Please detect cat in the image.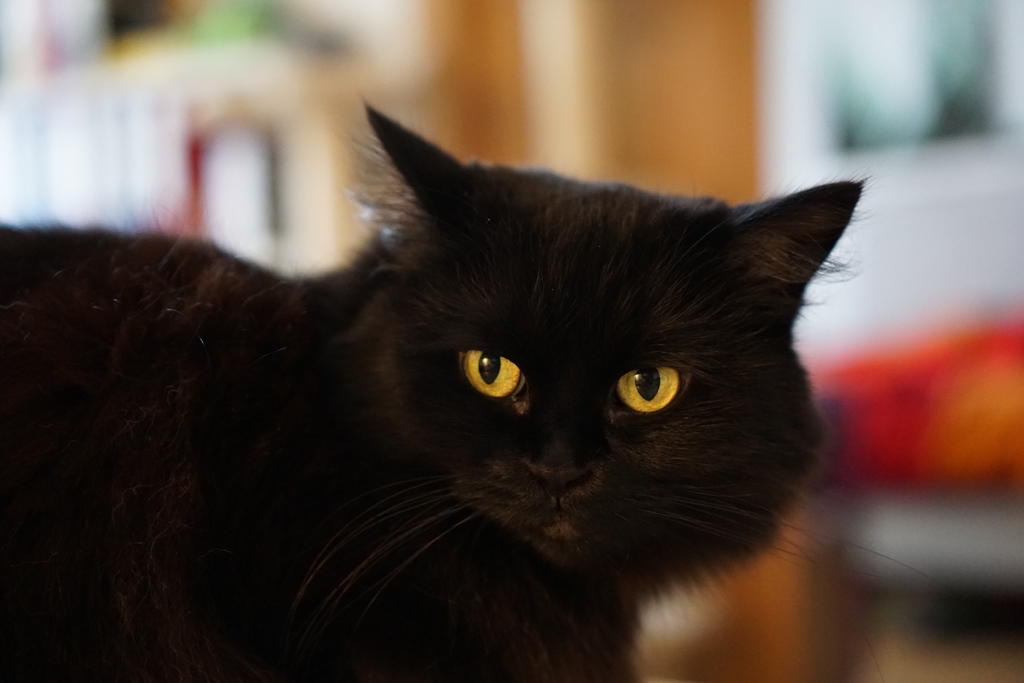
(0, 90, 963, 682).
